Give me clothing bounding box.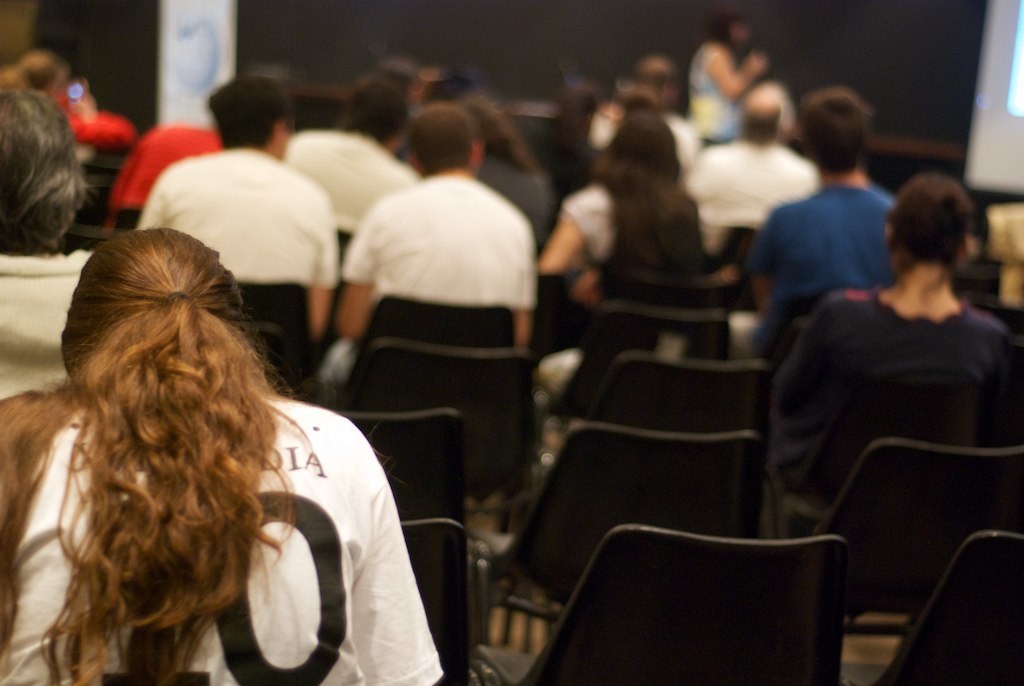
region(466, 163, 552, 233).
